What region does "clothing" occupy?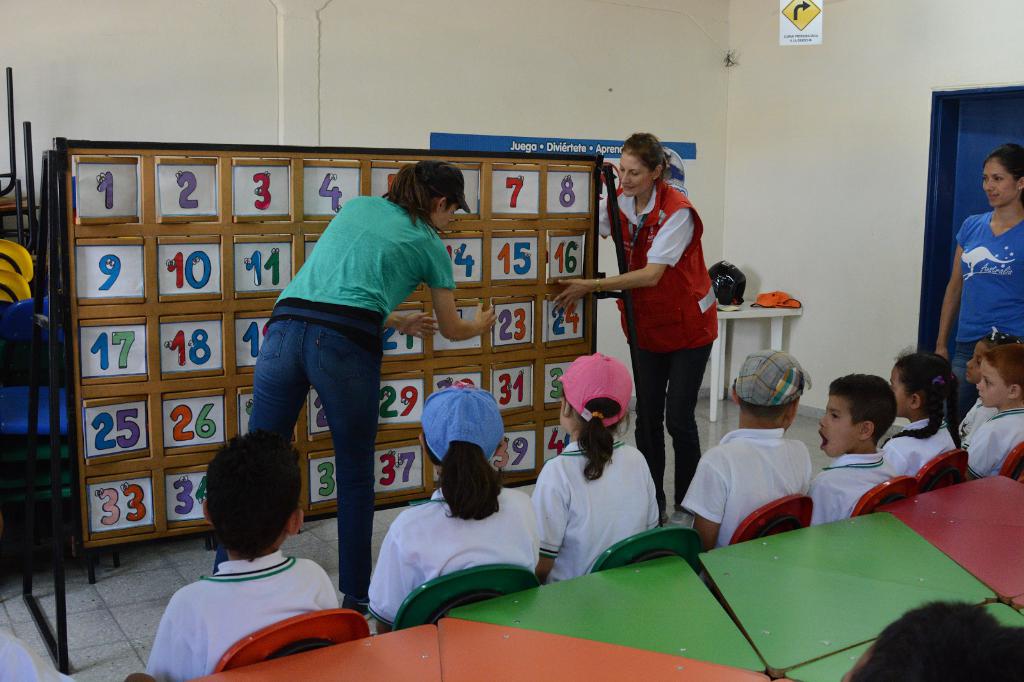
left=591, top=180, right=719, bottom=518.
